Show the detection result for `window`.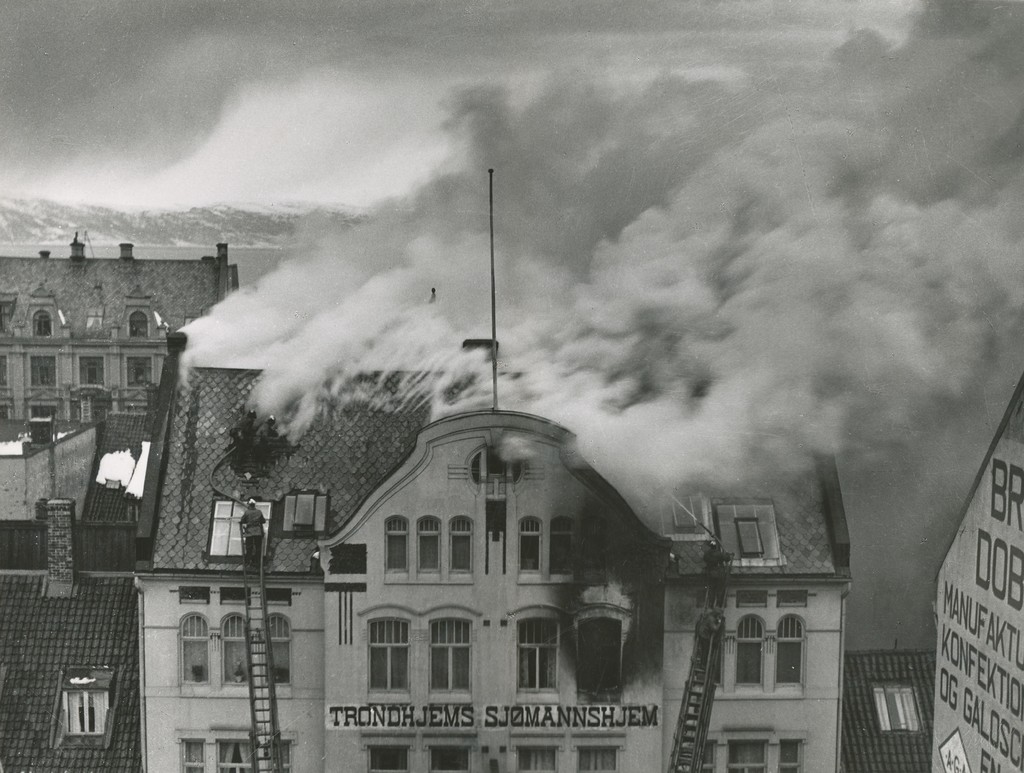
left=205, top=499, right=269, bottom=560.
